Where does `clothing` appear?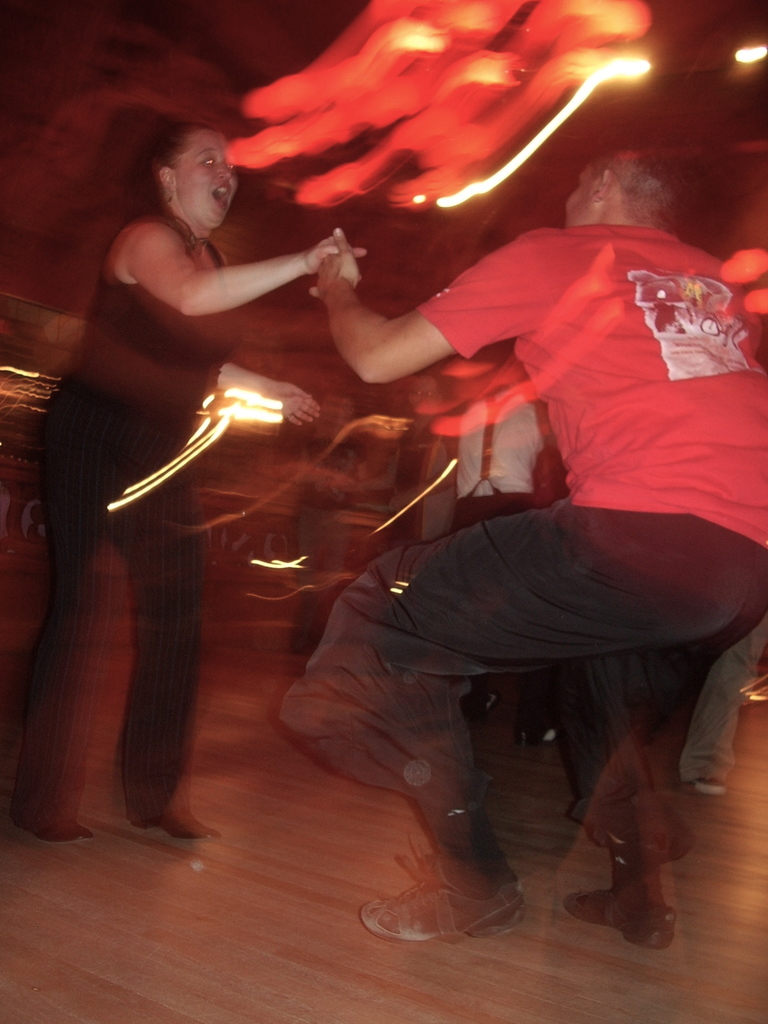
Appears at crop(19, 490, 212, 836).
